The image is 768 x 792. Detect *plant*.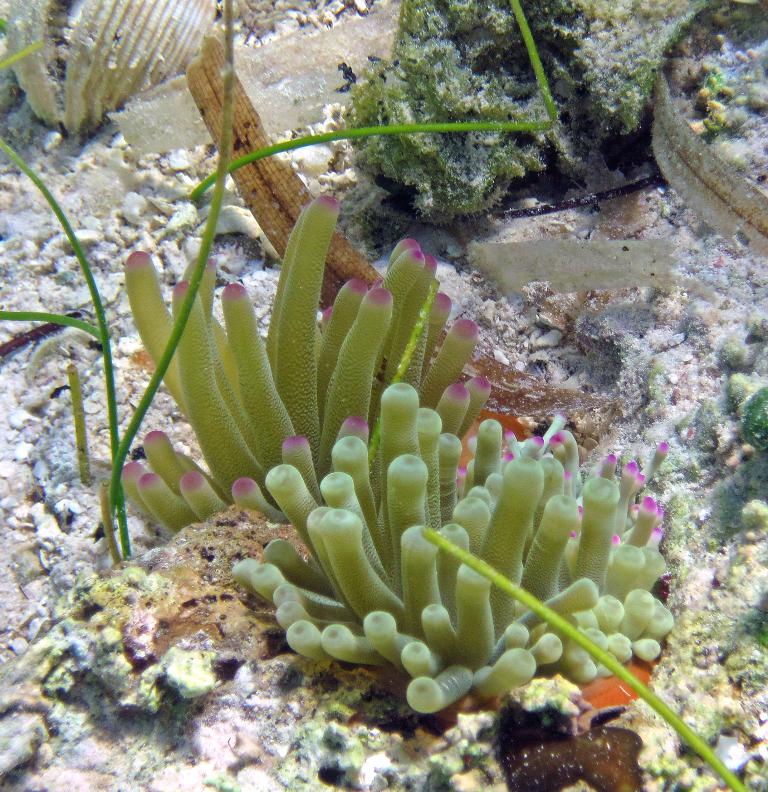
Detection: 336/0/595/224.
